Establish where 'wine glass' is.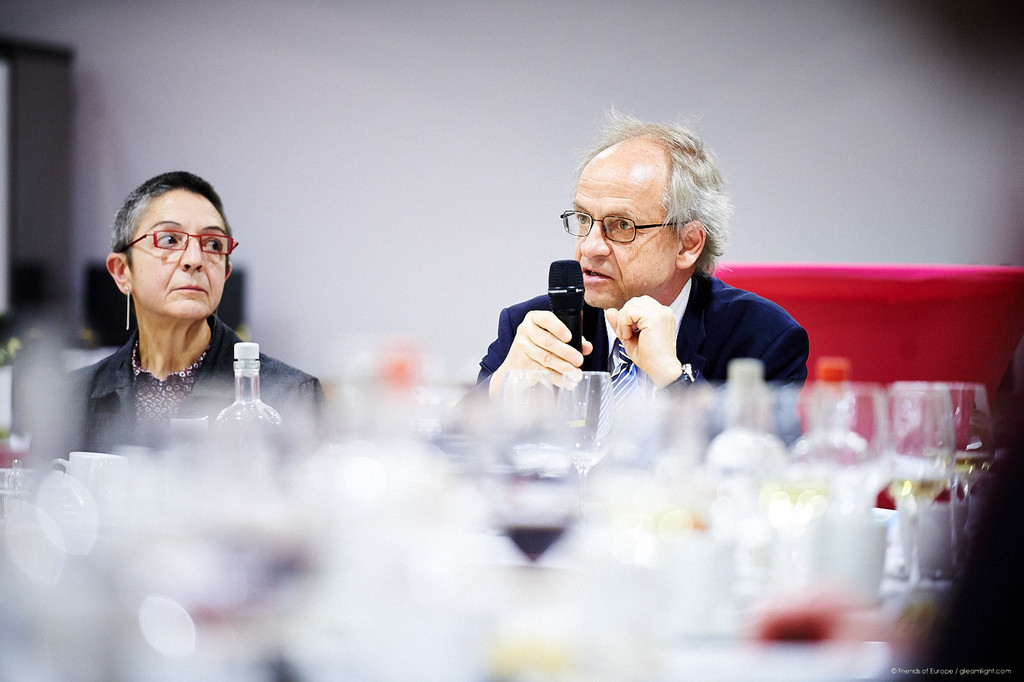
Established at select_region(888, 380, 954, 583).
